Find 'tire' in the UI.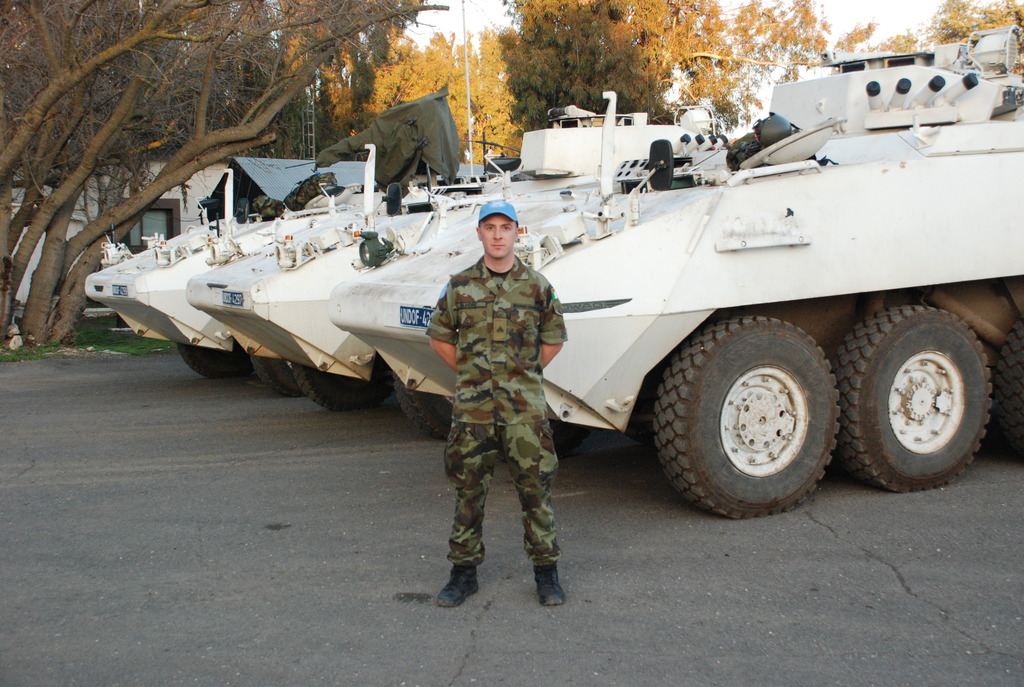
UI element at bbox=(292, 350, 394, 409).
